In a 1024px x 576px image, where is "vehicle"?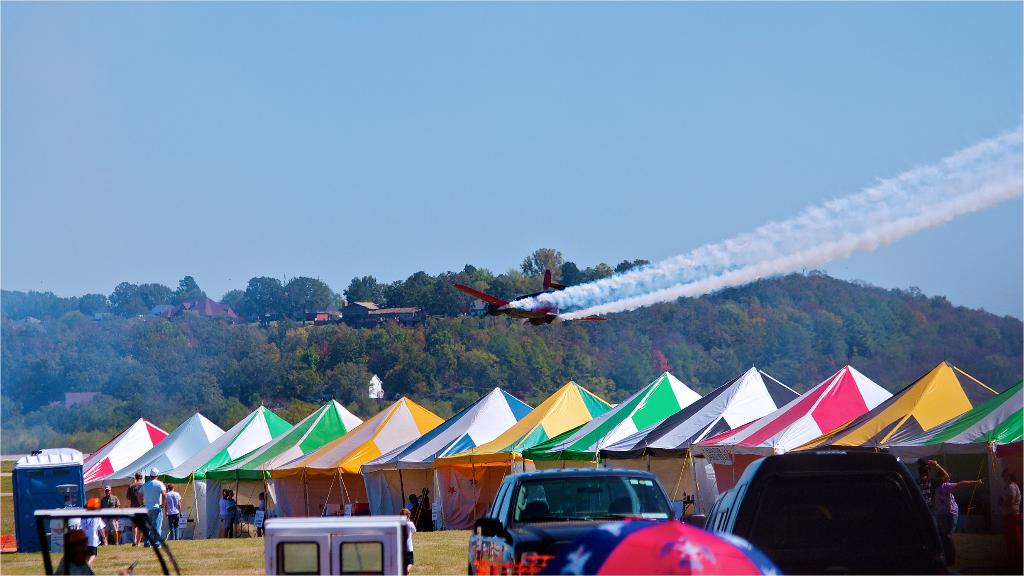
937, 474, 1013, 572.
